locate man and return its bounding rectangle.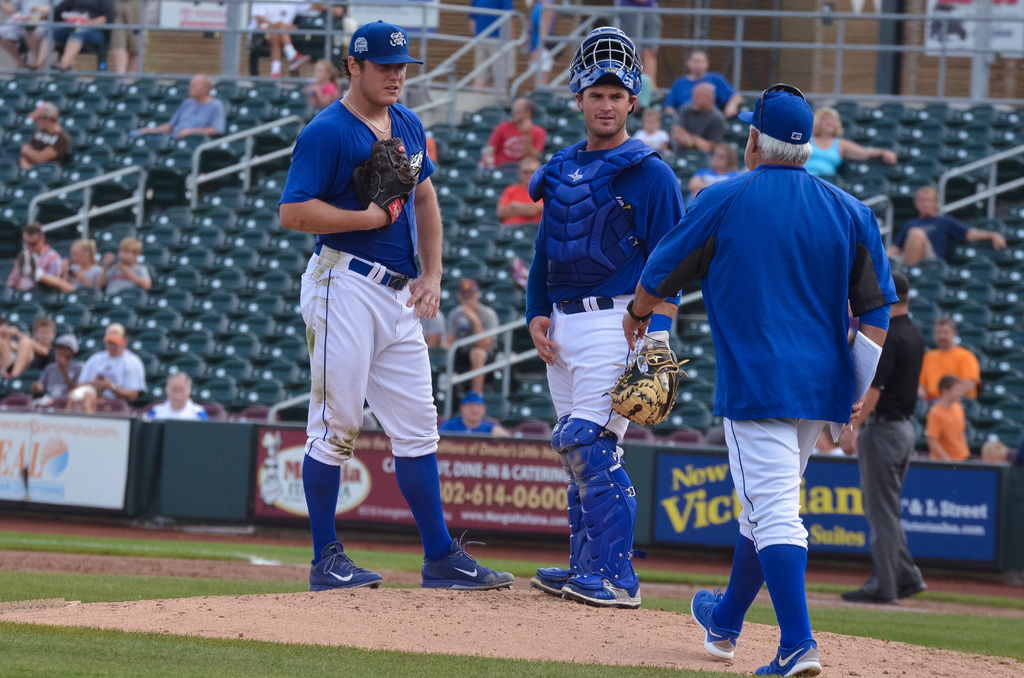
crop(838, 270, 924, 600).
